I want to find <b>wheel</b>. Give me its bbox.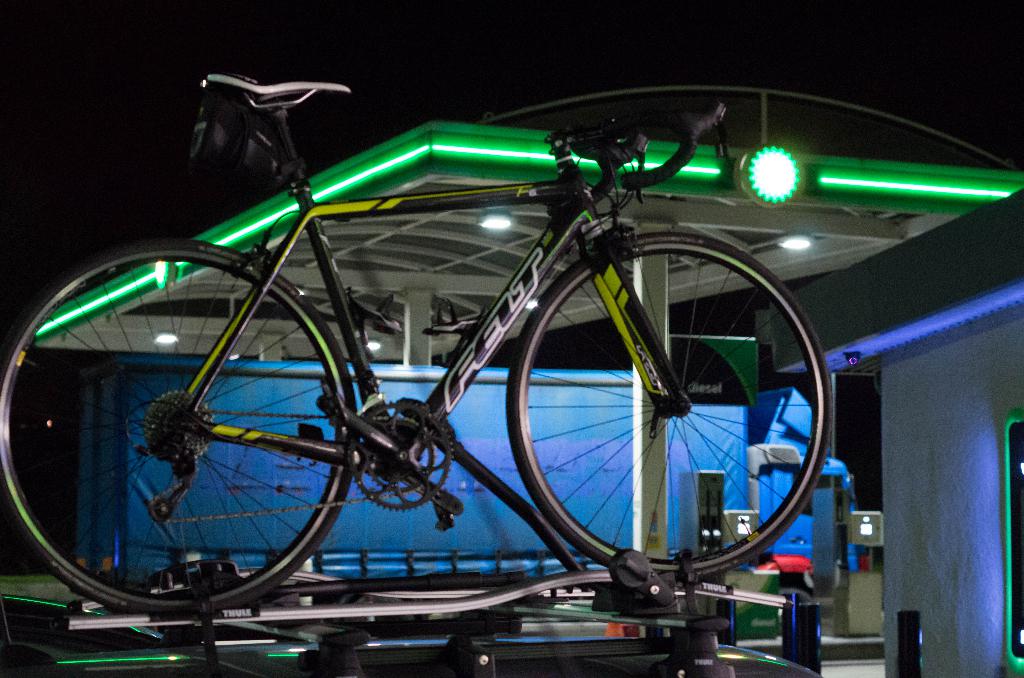
[1, 242, 356, 617].
